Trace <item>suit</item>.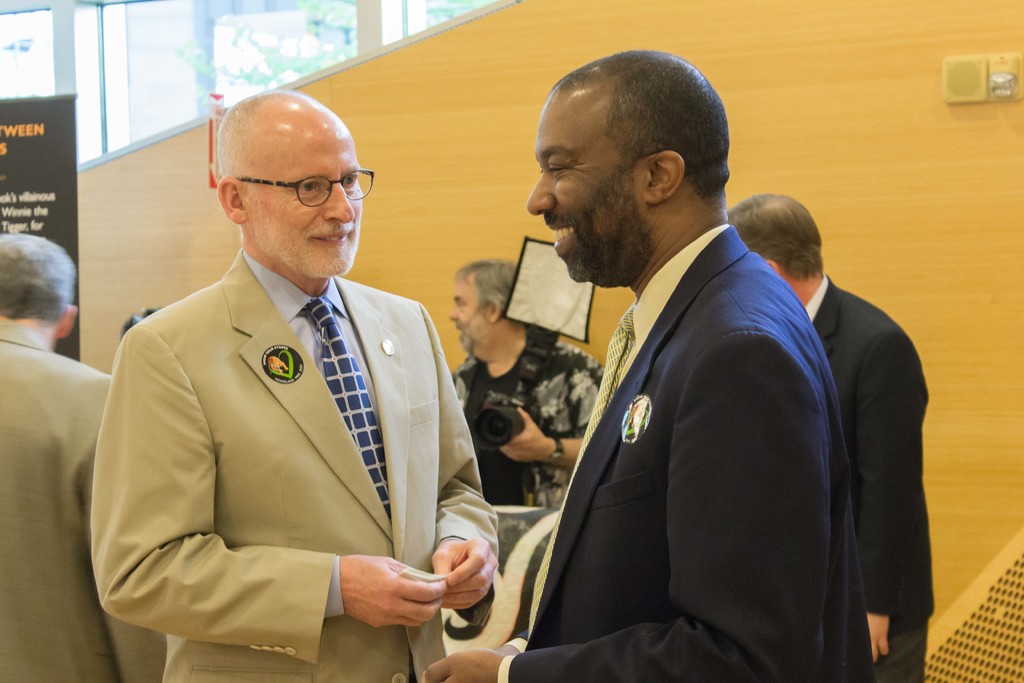
Traced to BBox(801, 273, 936, 682).
